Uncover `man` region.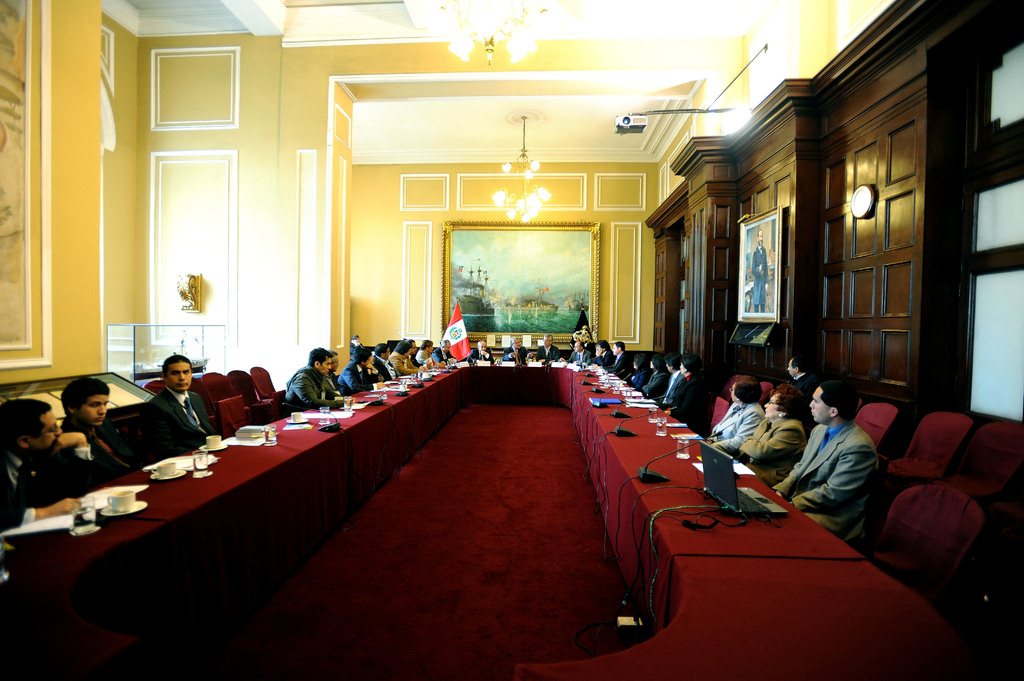
Uncovered: {"left": 569, "top": 337, "right": 593, "bottom": 367}.
